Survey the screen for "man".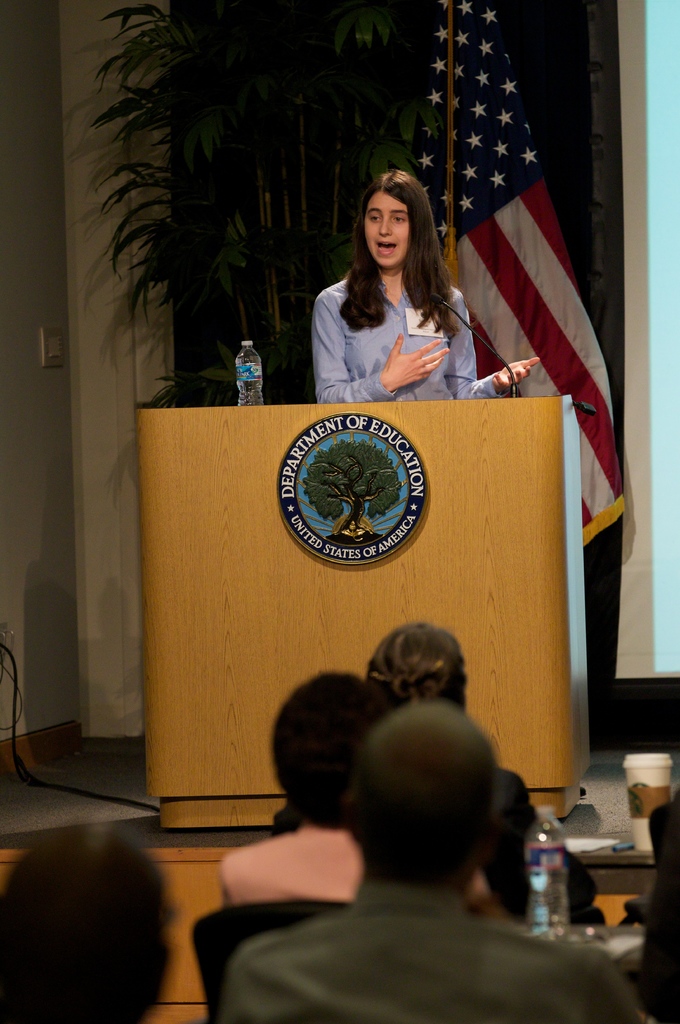
Survey found: pyautogui.locateOnScreen(273, 693, 588, 1003).
